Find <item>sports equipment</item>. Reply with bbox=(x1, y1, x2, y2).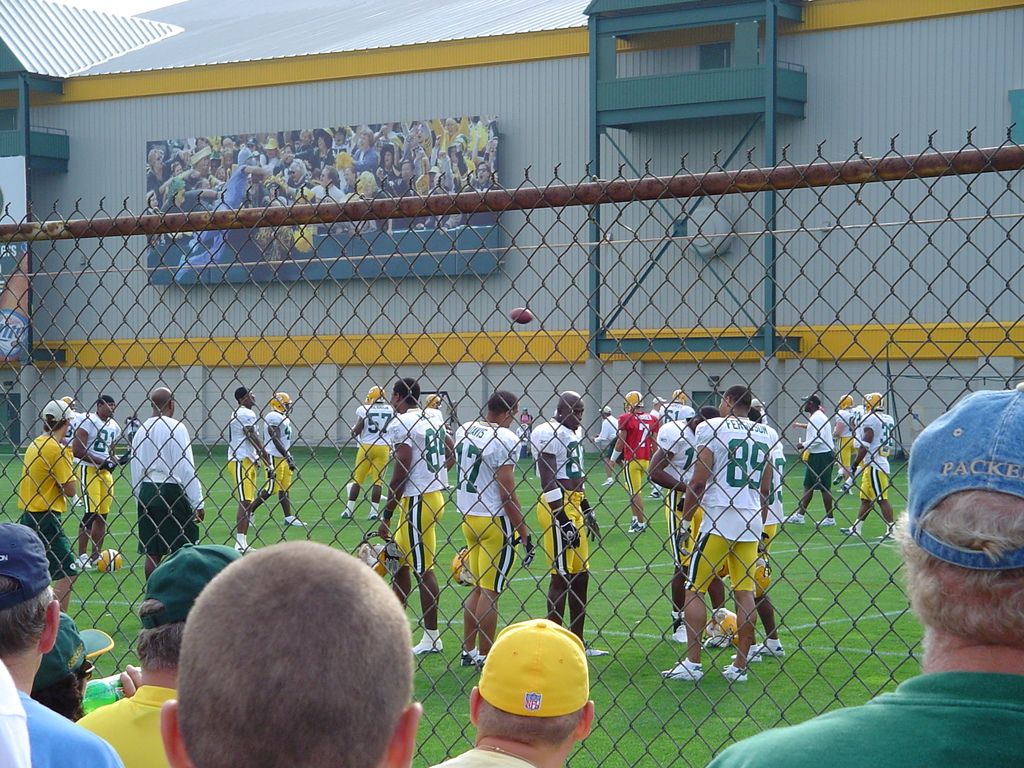
bbox=(518, 532, 536, 572).
